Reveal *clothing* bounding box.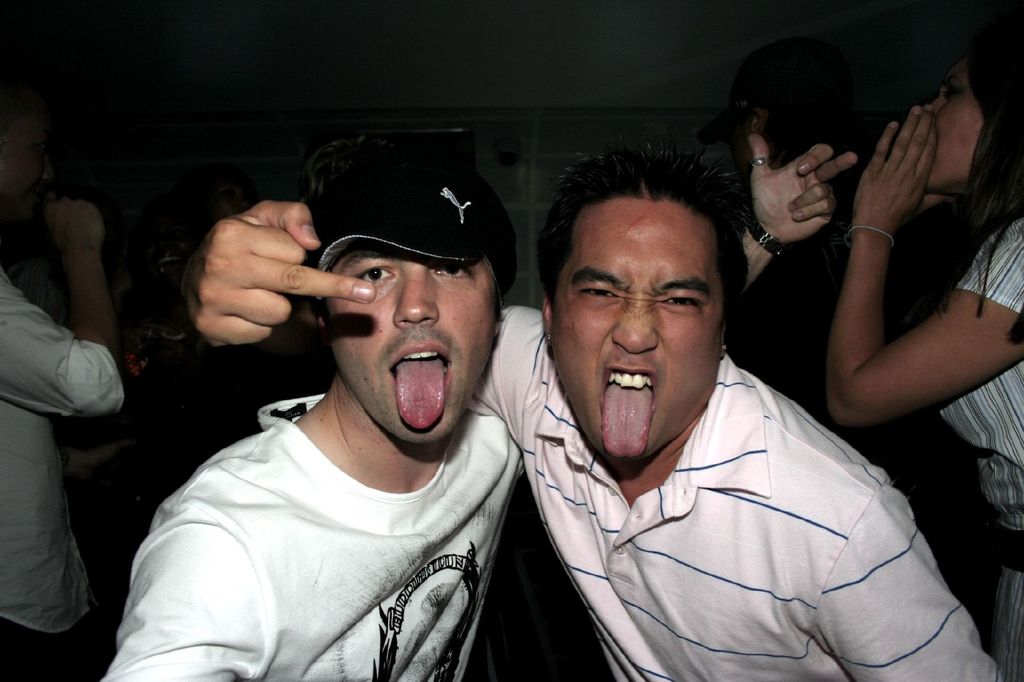
Revealed: l=120, t=347, r=552, b=668.
